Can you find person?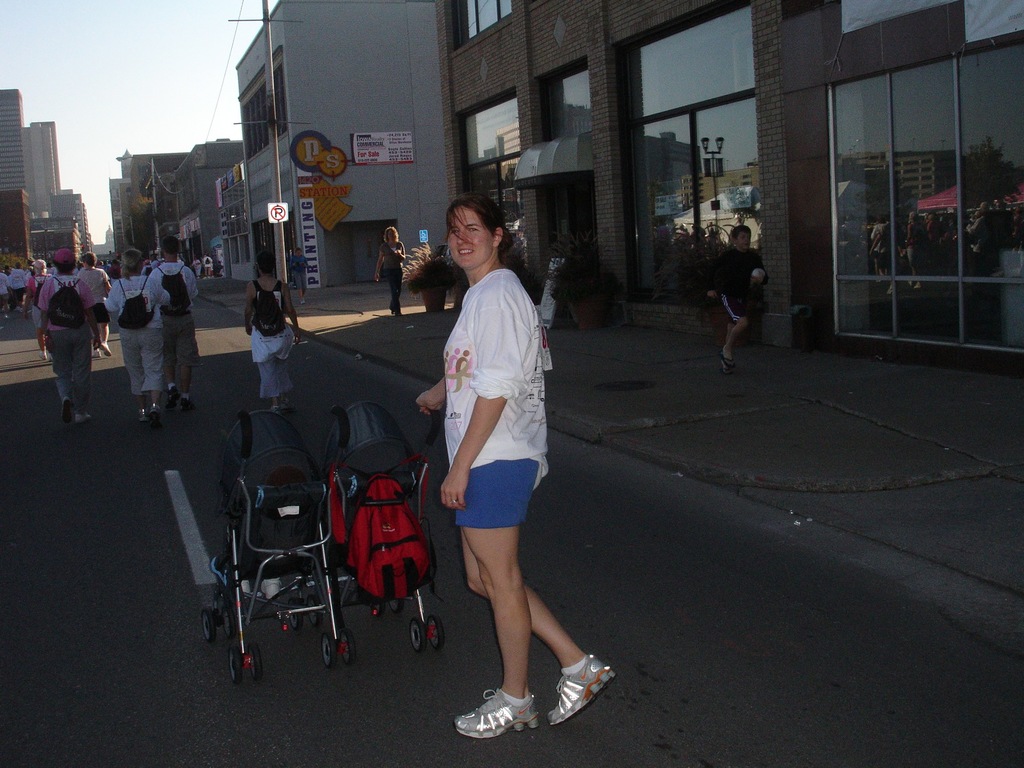
Yes, bounding box: pyautogui.locateOnScreen(425, 221, 586, 749).
